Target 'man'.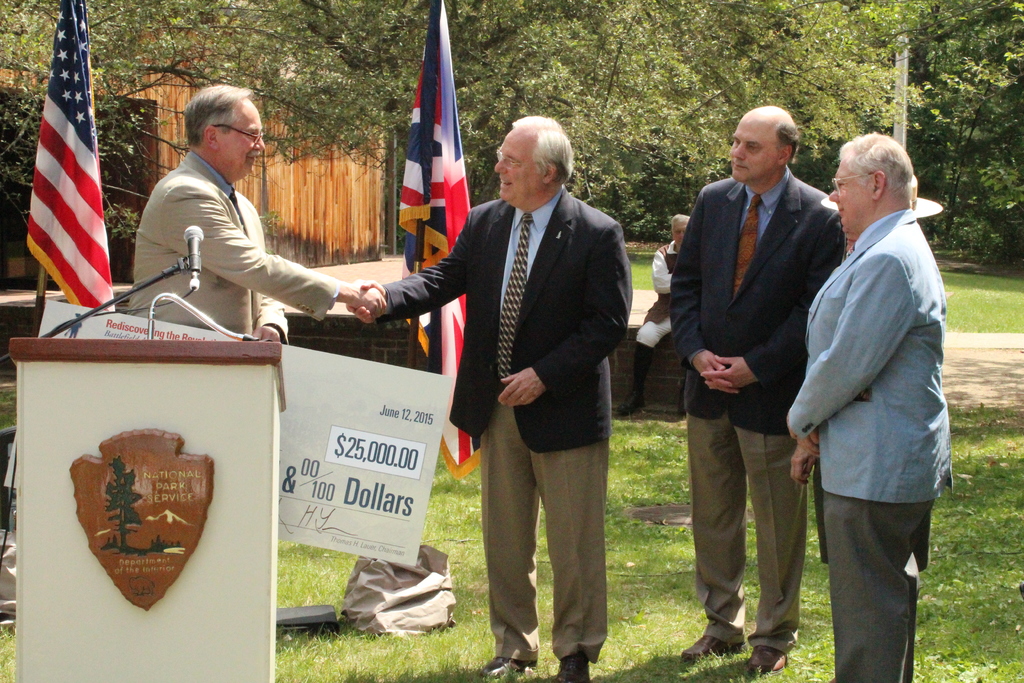
Target region: (left=116, top=83, right=384, bottom=354).
